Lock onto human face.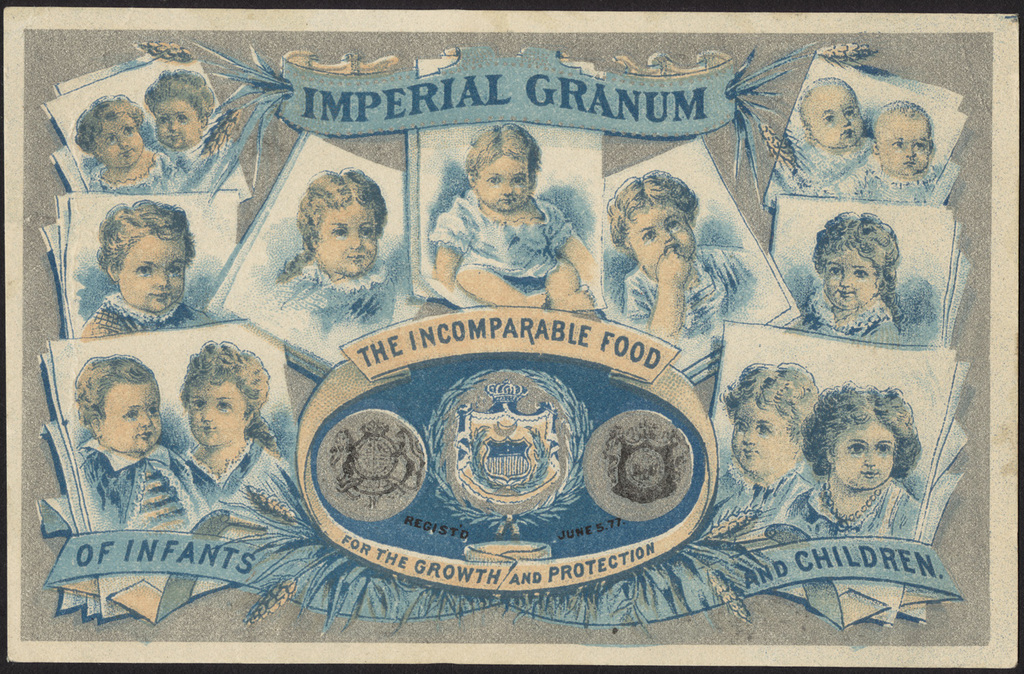
Locked: detection(476, 154, 528, 207).
